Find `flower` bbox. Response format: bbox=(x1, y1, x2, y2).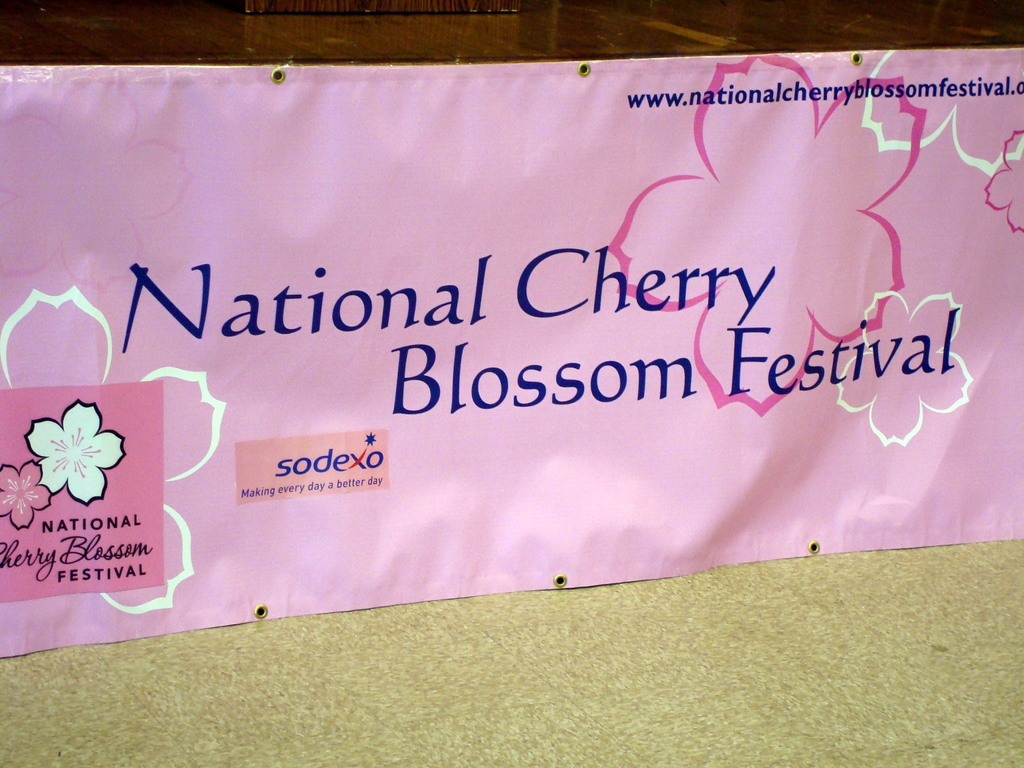
bbox=(599, 56, 927, 410).
